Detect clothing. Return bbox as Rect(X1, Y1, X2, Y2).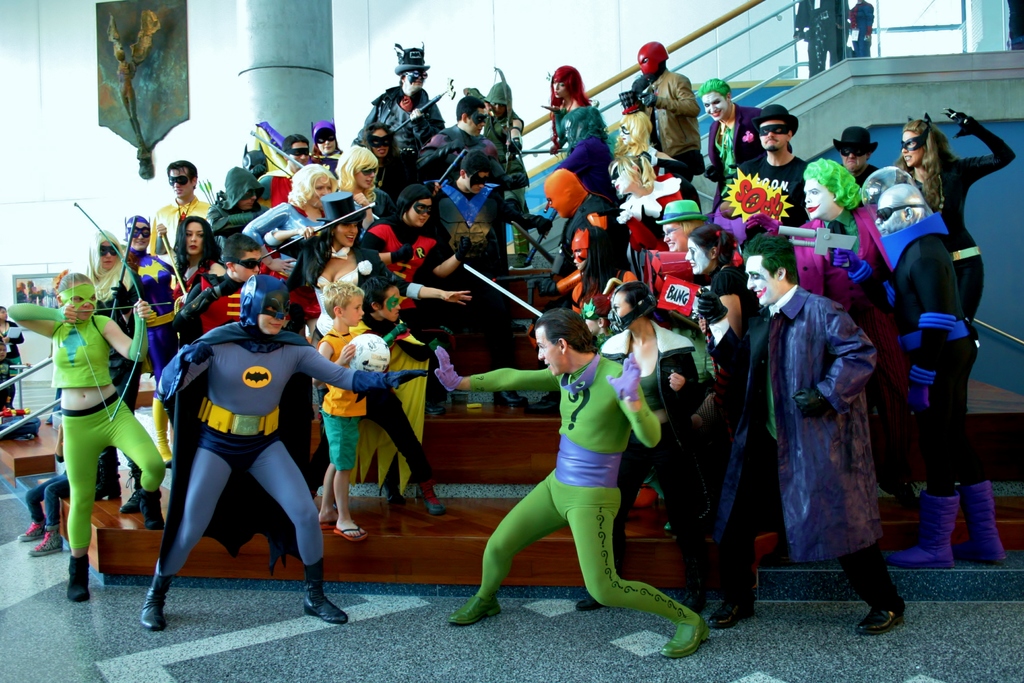
Rect(152, 195, 212, 244).
